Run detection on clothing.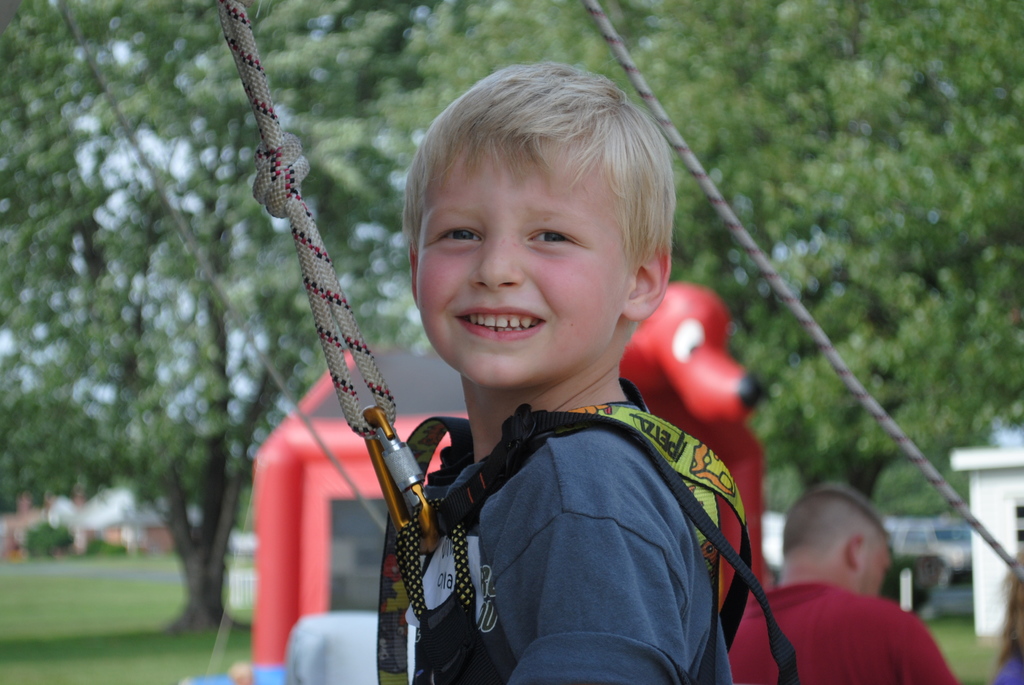
Result: region(435, 428, 739, 684).
